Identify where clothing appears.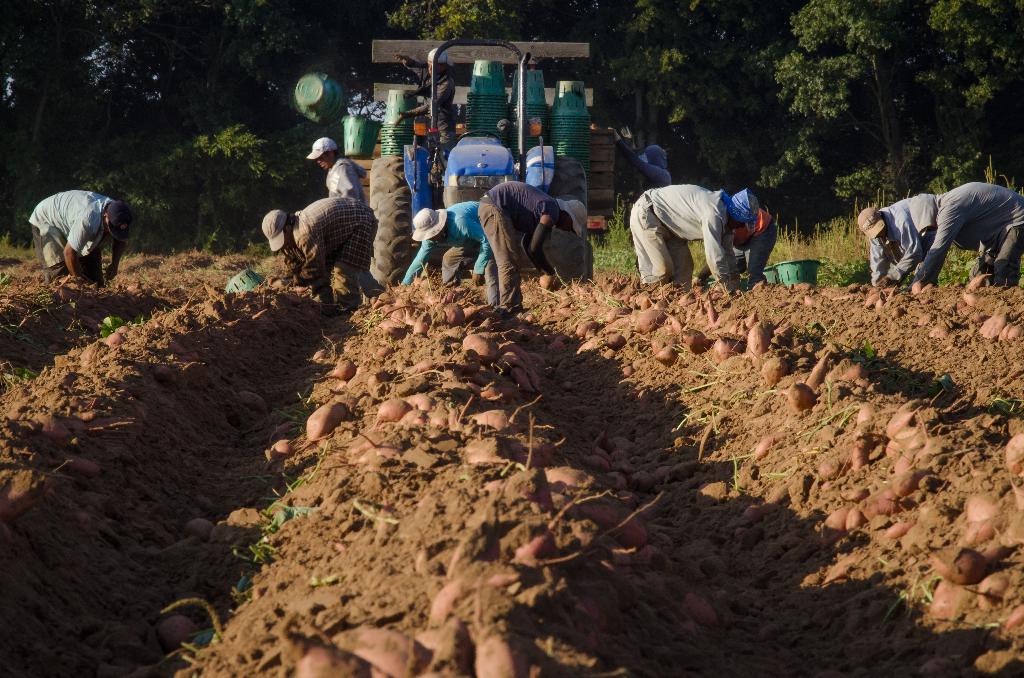
Appears at box=[322, 161, 373, 200].
